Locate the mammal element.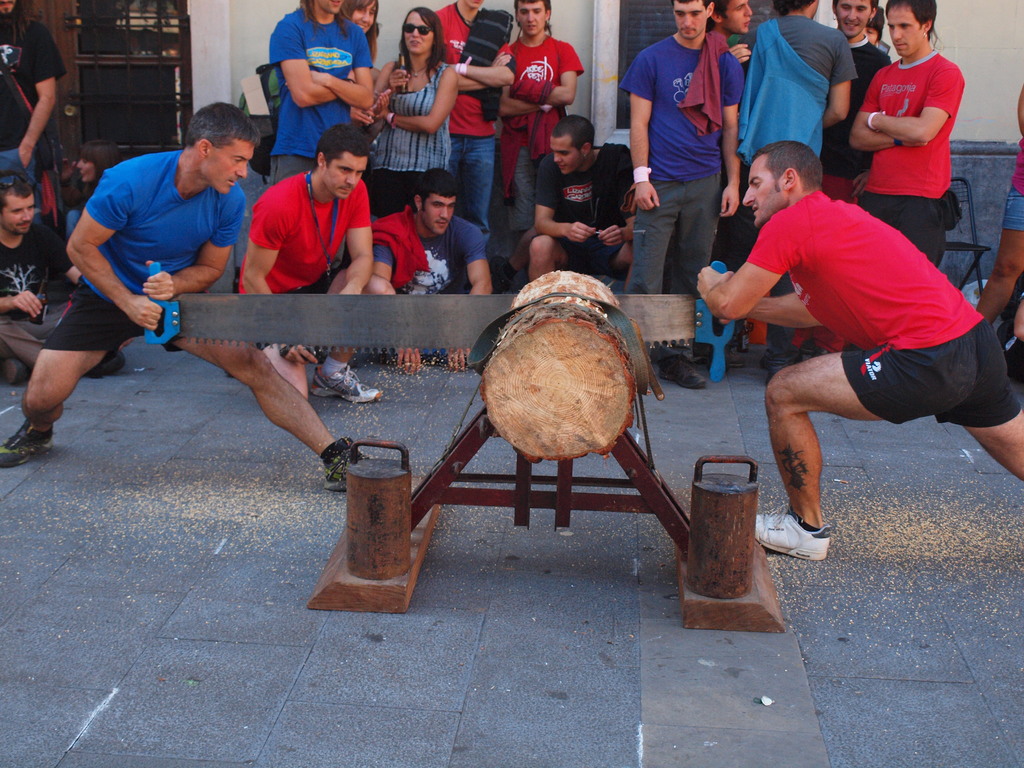
Element bbox: <bbox>431, 0, 514, 234</bbox>.
